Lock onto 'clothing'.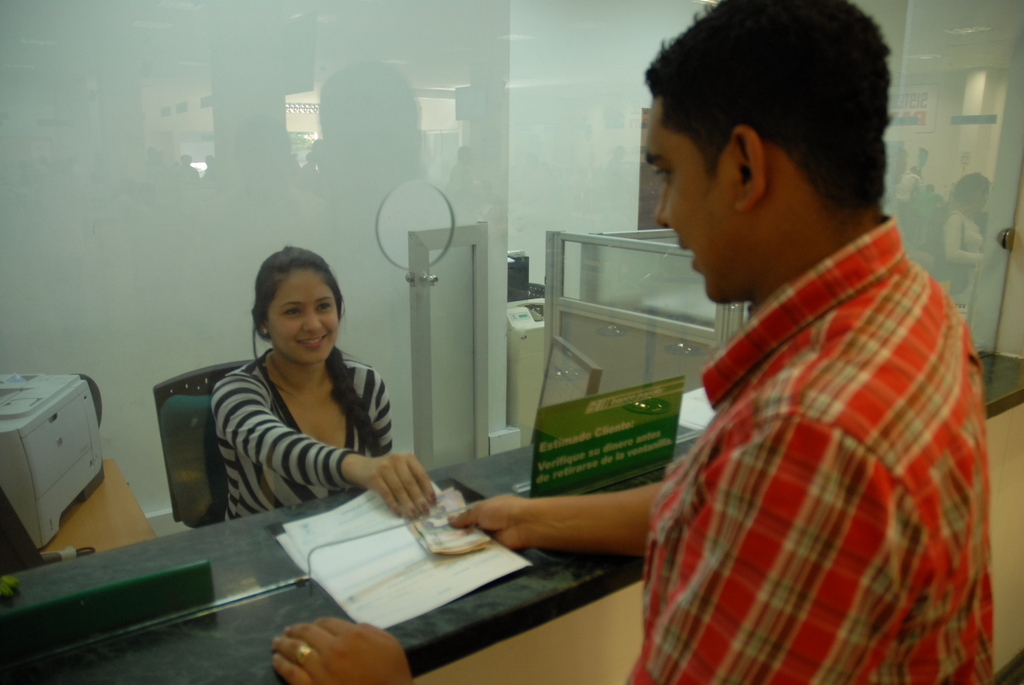
Locked: (left=632, top=190, right=984, bottom=684).
